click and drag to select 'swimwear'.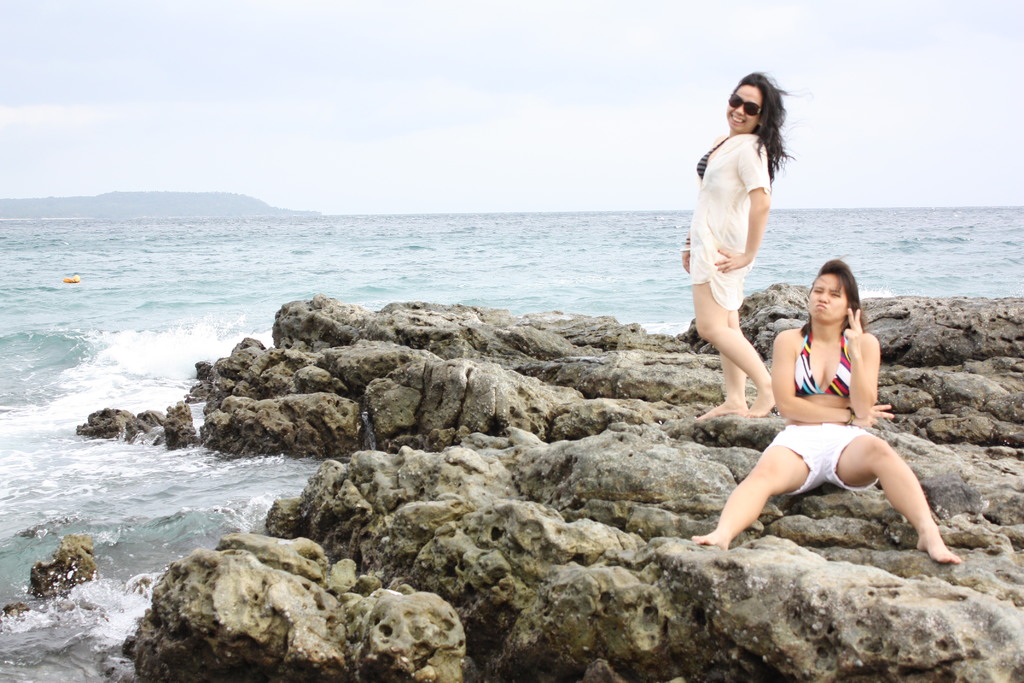
Selection: rect(695, 259, 954, 563).
